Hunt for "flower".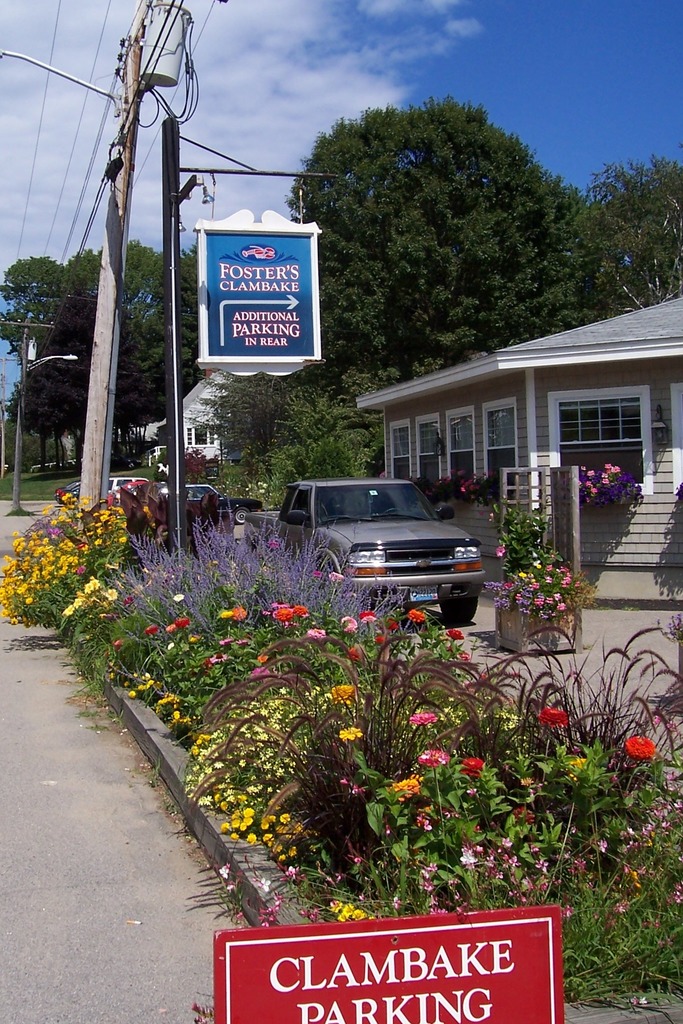
Hunted down at box(338, 724, 366, 743).
